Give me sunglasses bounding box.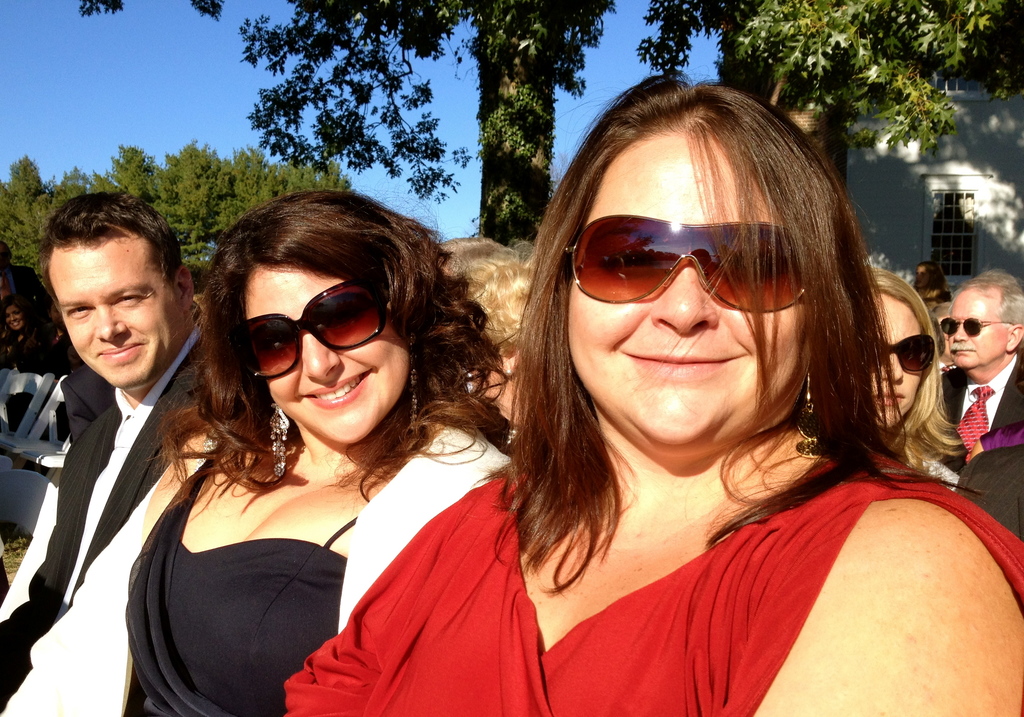
left=939, top=315, right=1021, bottom=334.
